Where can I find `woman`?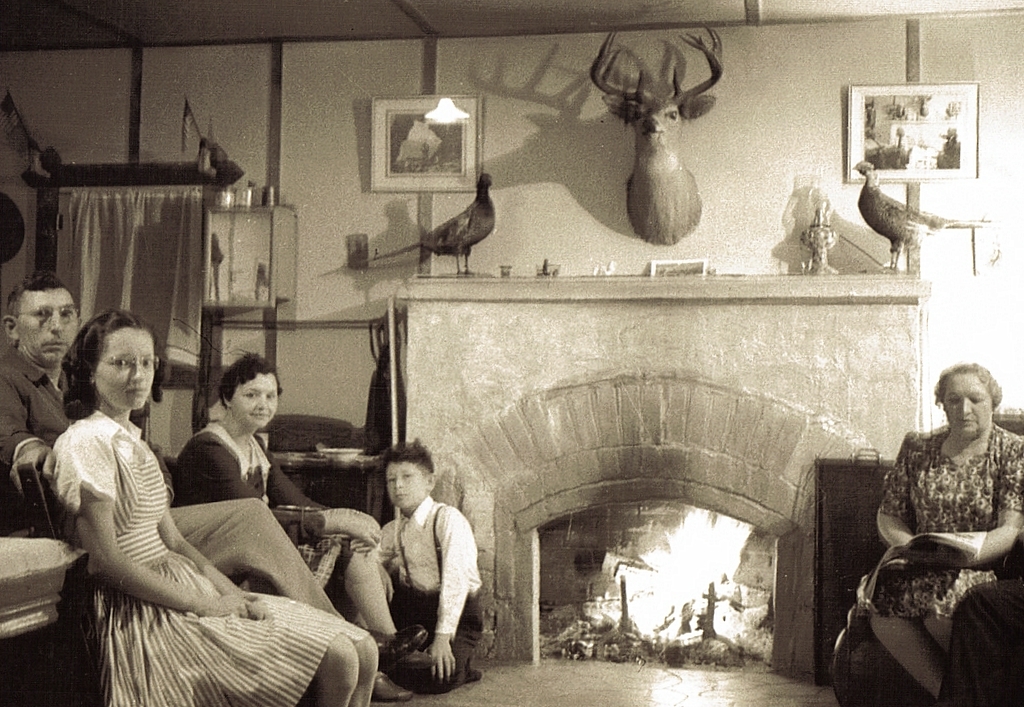
You can find it at (862, 368, 1015, 706).
